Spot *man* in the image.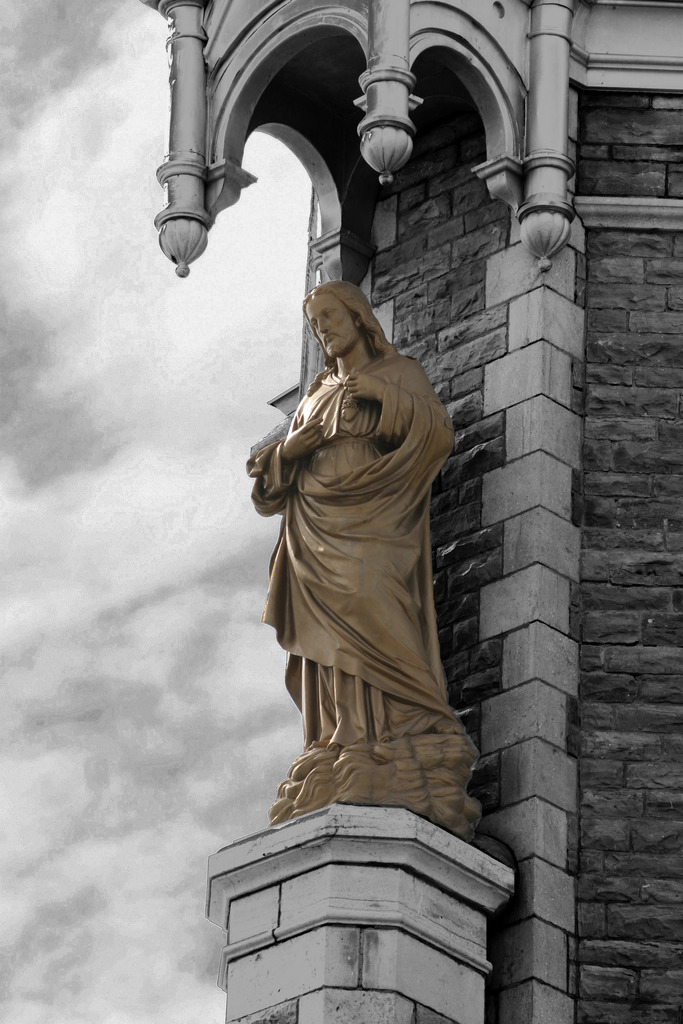
*man* found at [233,253,472,854].
